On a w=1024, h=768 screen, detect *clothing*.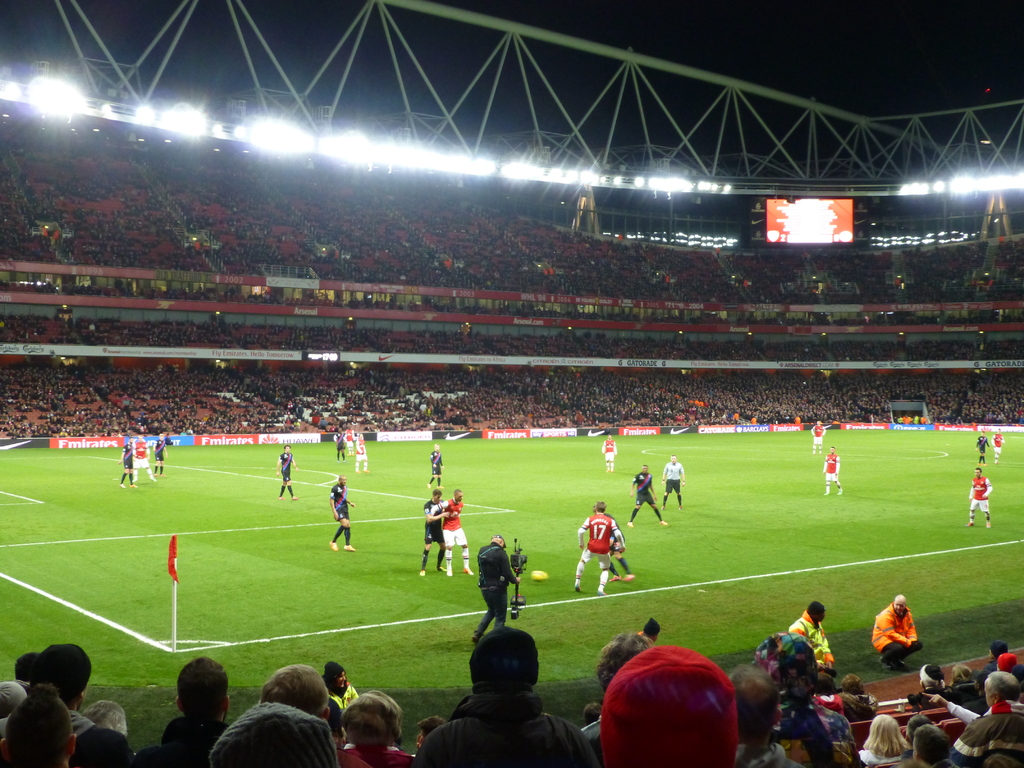
(left=285, top=484, right=296, bottom=497).
